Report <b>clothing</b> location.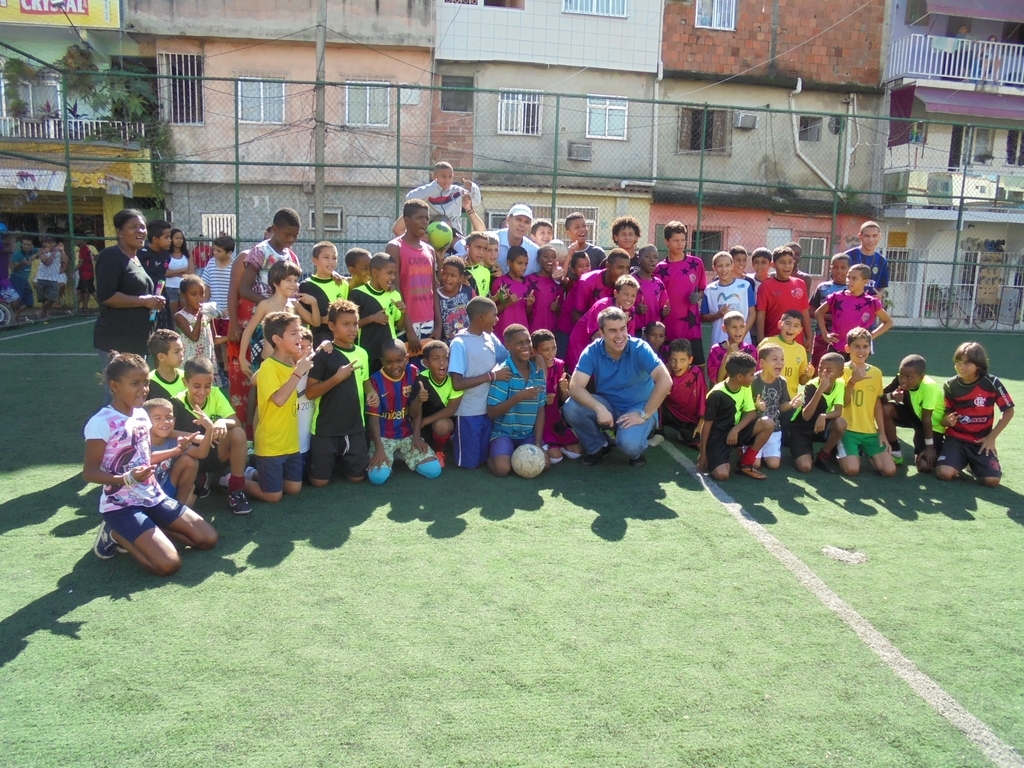
Report: bbox=[557, 266, 611, 343].
